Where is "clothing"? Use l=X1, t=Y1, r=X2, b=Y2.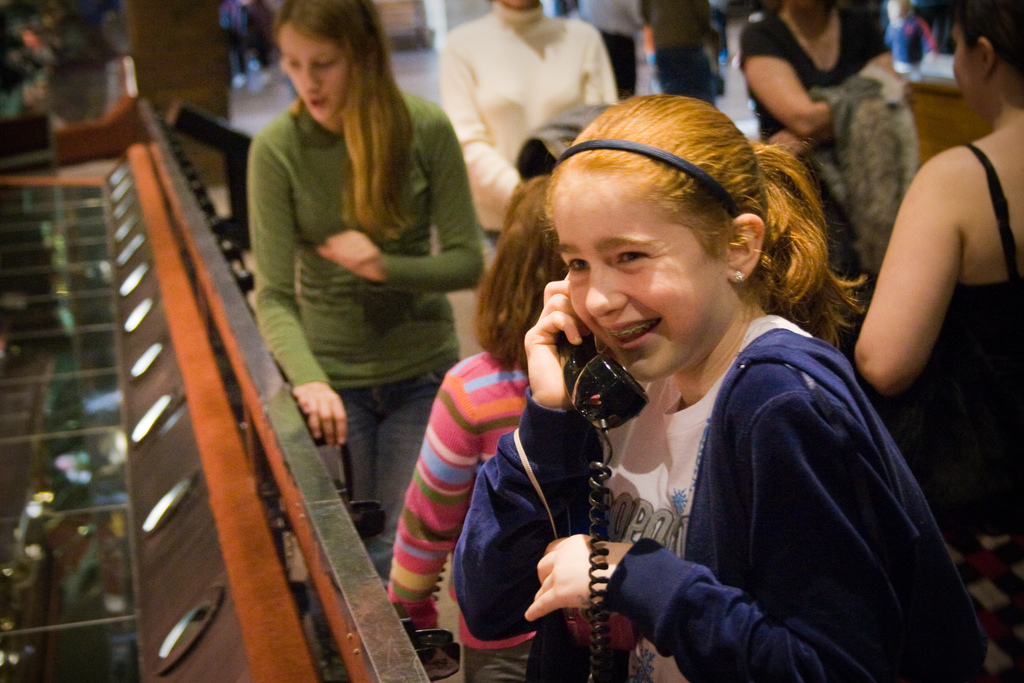
l=655, t=0, r=715, b=106.
